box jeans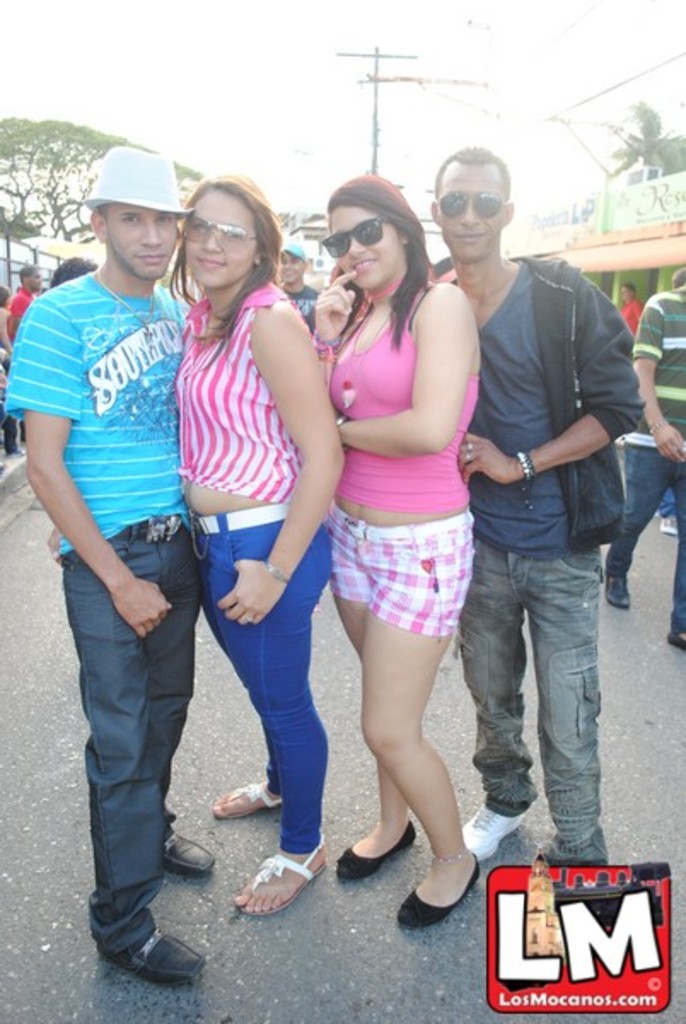
l=606, t=439, r=684, b=640
